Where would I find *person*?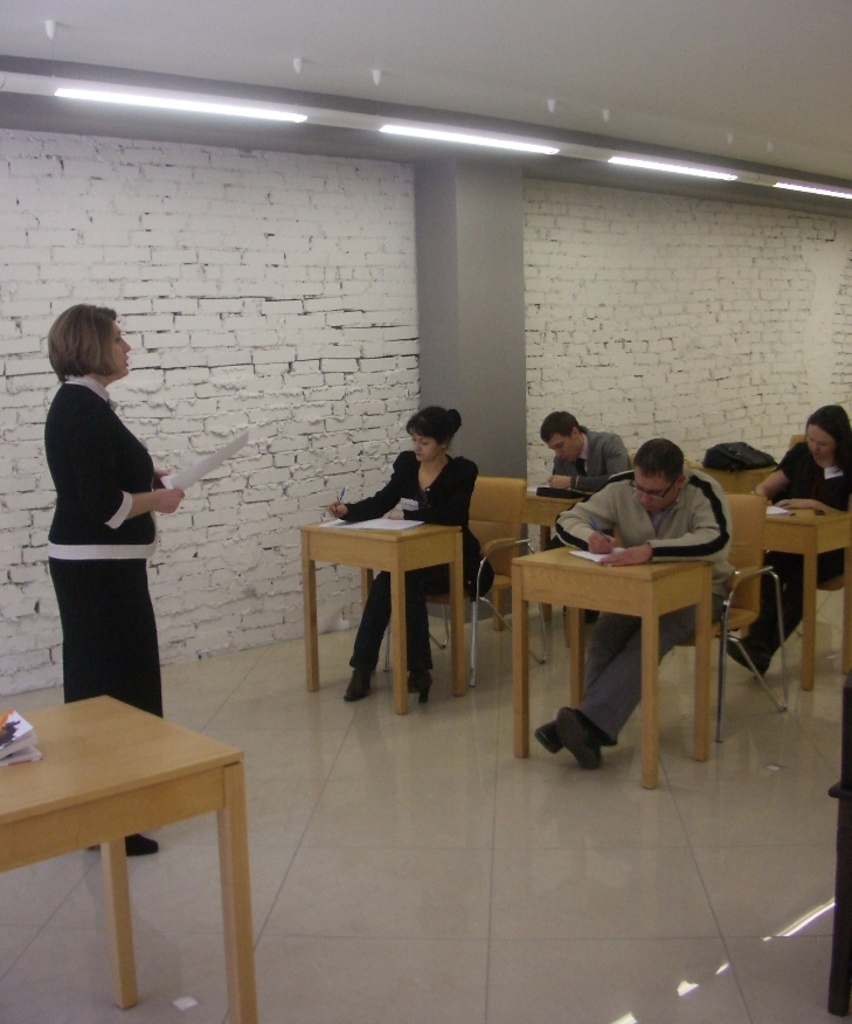
At Rect(534, 437, 734, 769).
